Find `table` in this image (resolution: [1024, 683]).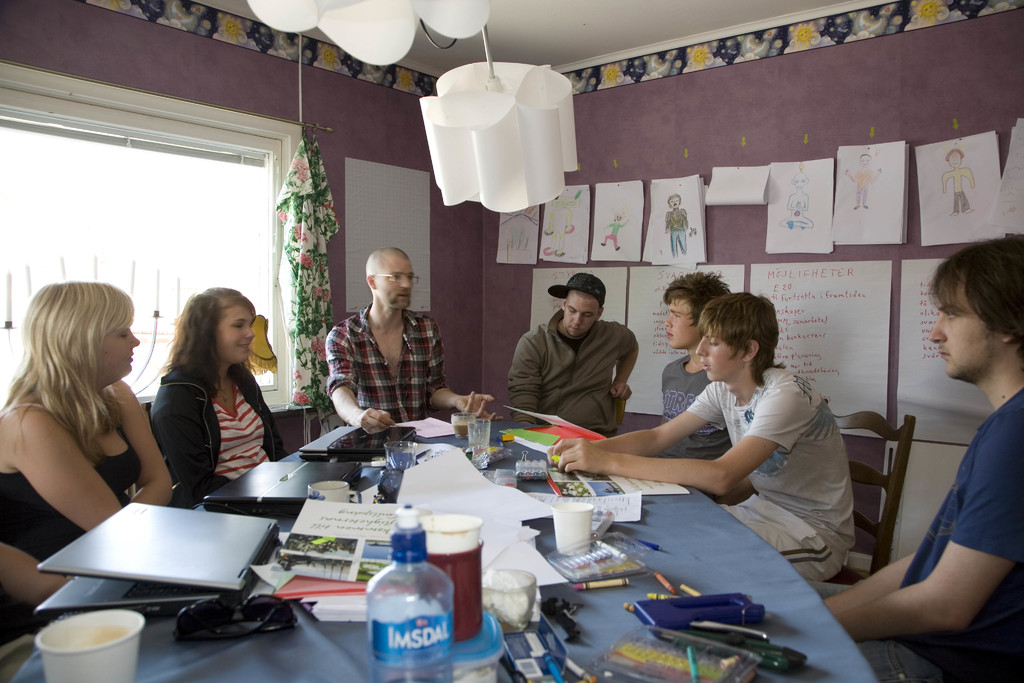
(79,441,839,658).
